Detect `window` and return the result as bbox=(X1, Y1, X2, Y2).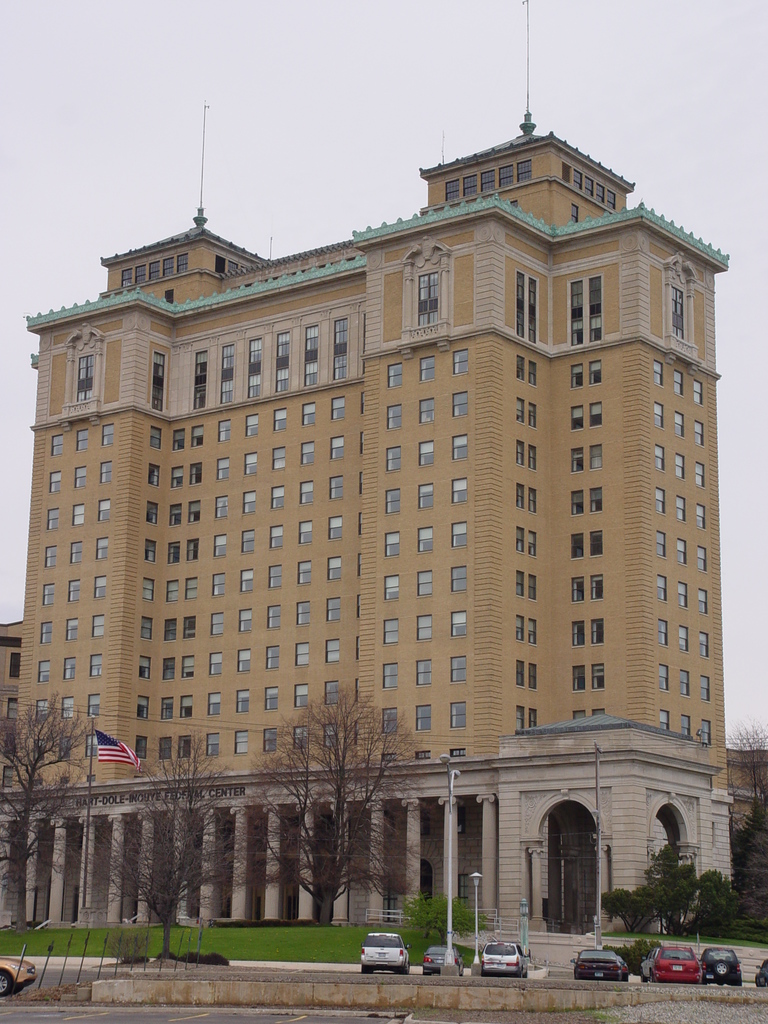
bbox=(515, 396, 525, 424).
